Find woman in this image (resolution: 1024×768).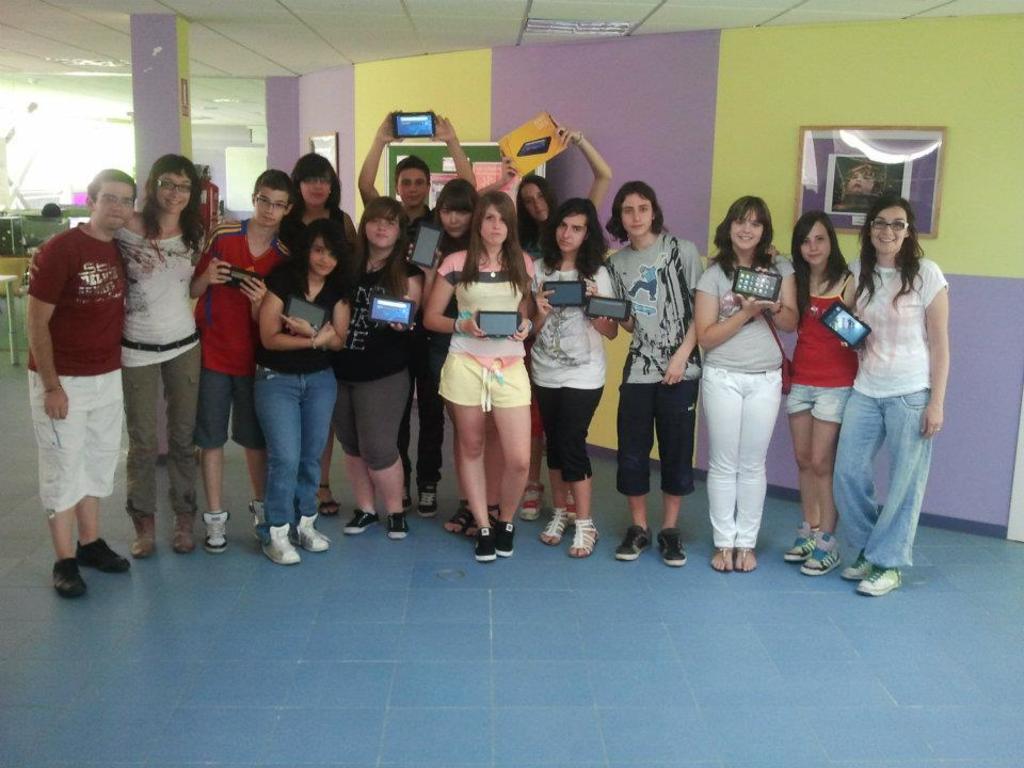
[531, 201, 612, 563].
